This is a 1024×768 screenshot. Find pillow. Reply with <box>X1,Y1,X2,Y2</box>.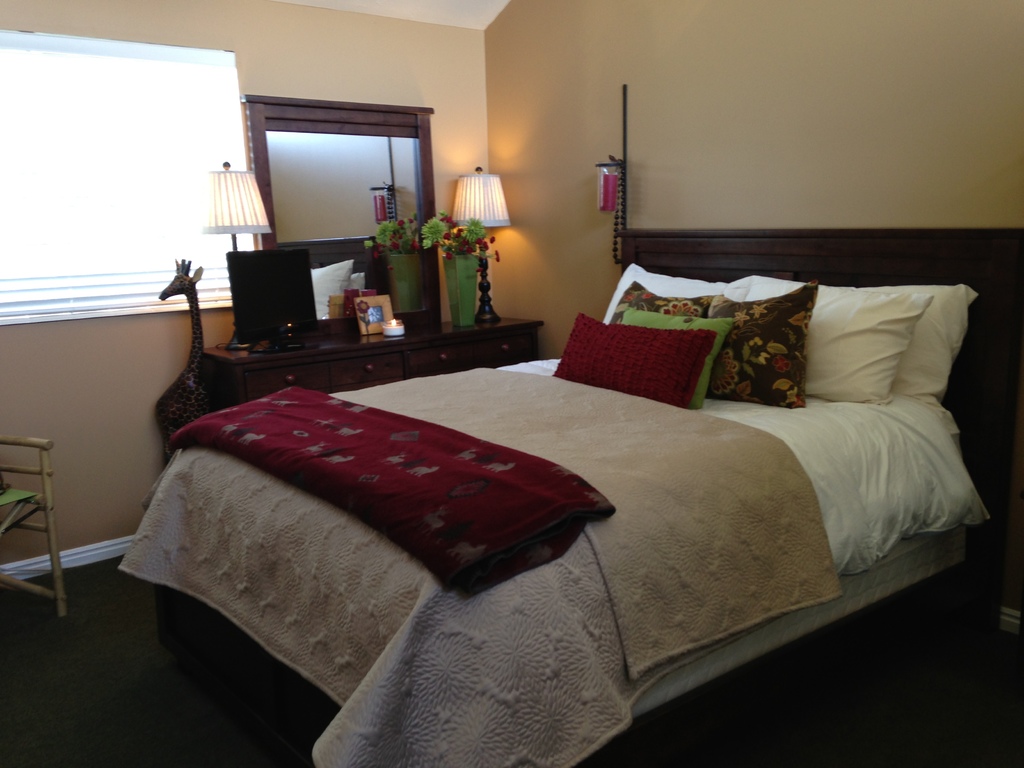
<box>588,280,719,335</box>.
